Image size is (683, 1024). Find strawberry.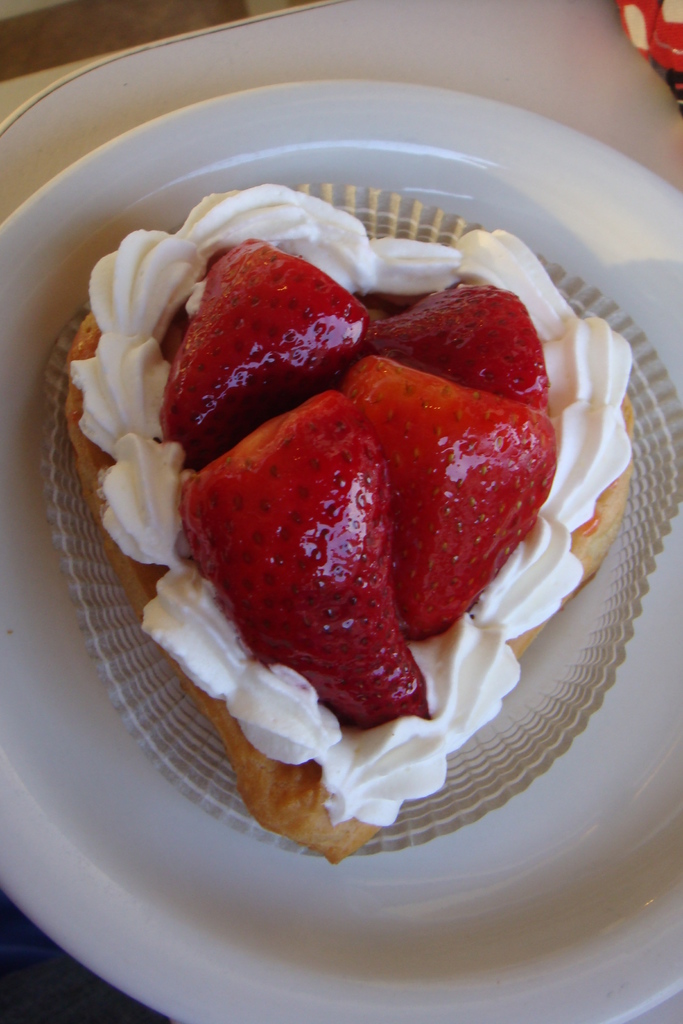
347:356:559:641.
